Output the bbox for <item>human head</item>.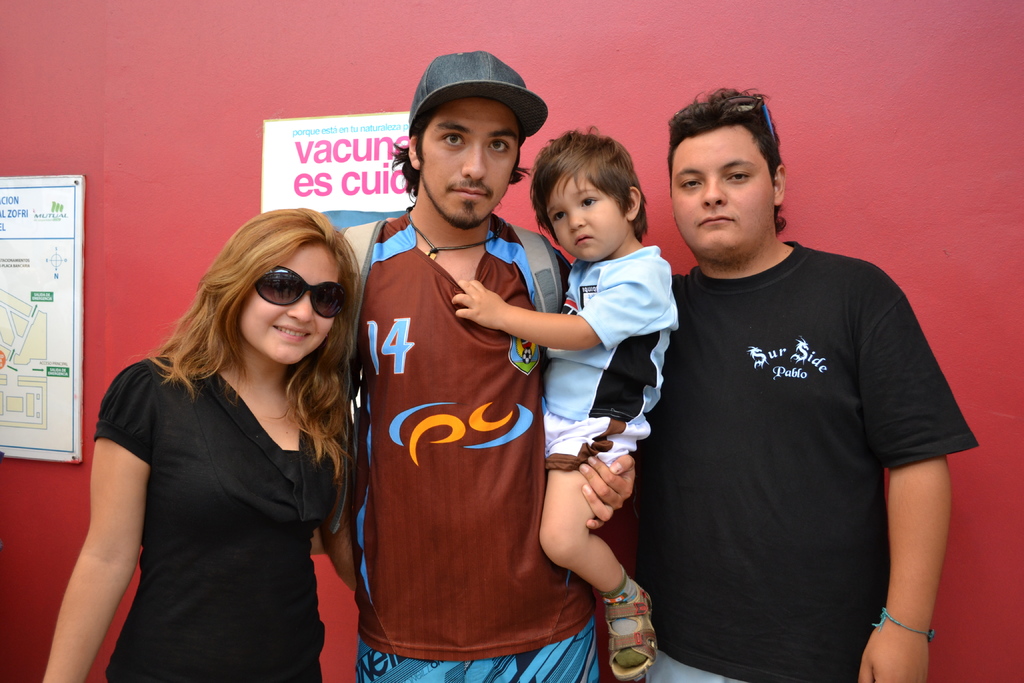
396/49/547/213.
